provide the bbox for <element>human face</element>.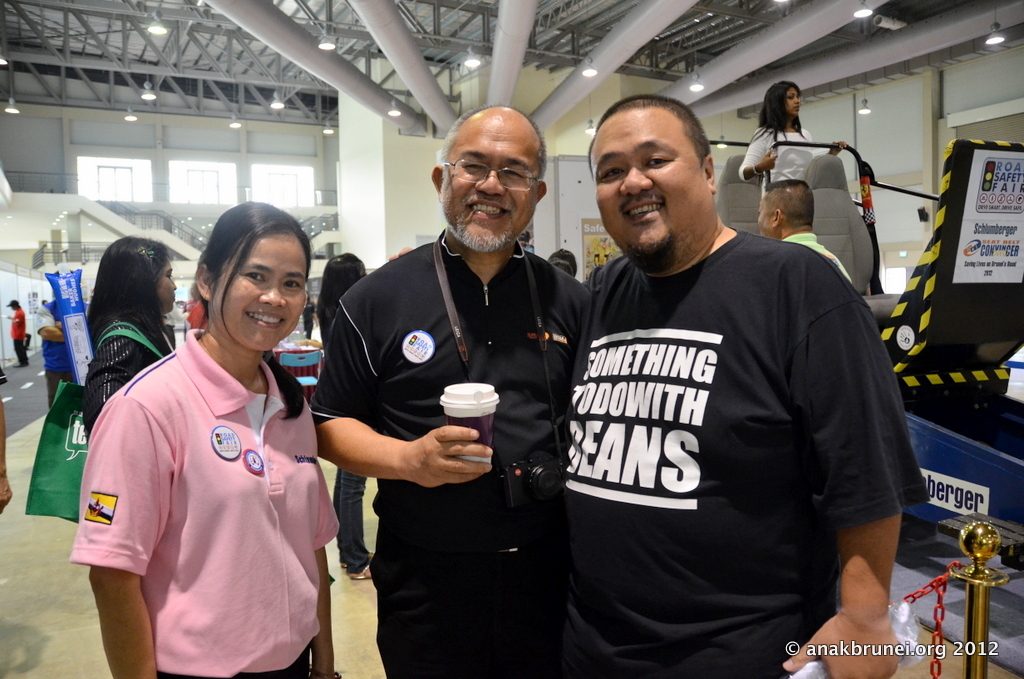
locate(442, 122, 541, 255).
